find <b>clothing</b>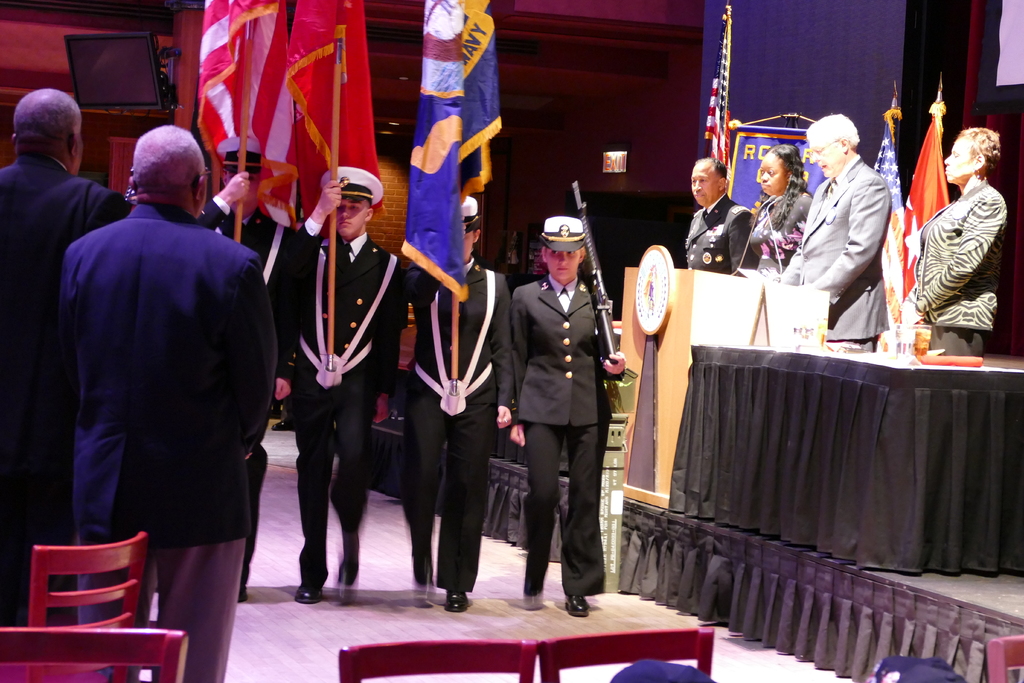
915:179:1008:357
